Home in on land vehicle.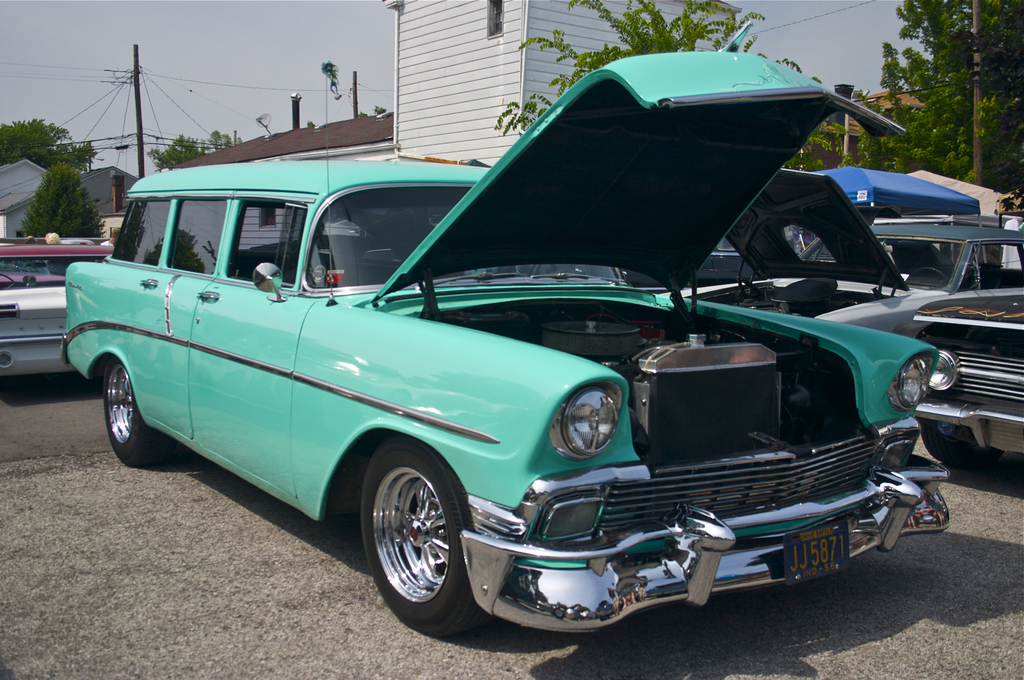
Homed in at [0, 242, 119, 287].
